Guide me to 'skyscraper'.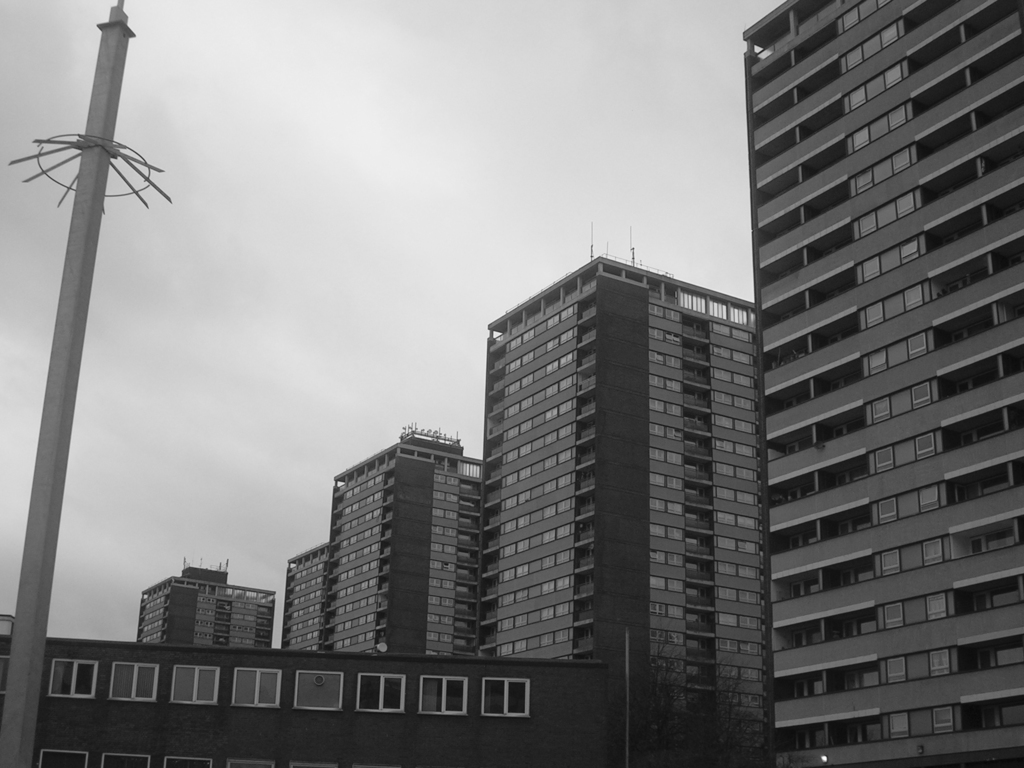
Guidance: BBox(316, 420, 493, 657).
